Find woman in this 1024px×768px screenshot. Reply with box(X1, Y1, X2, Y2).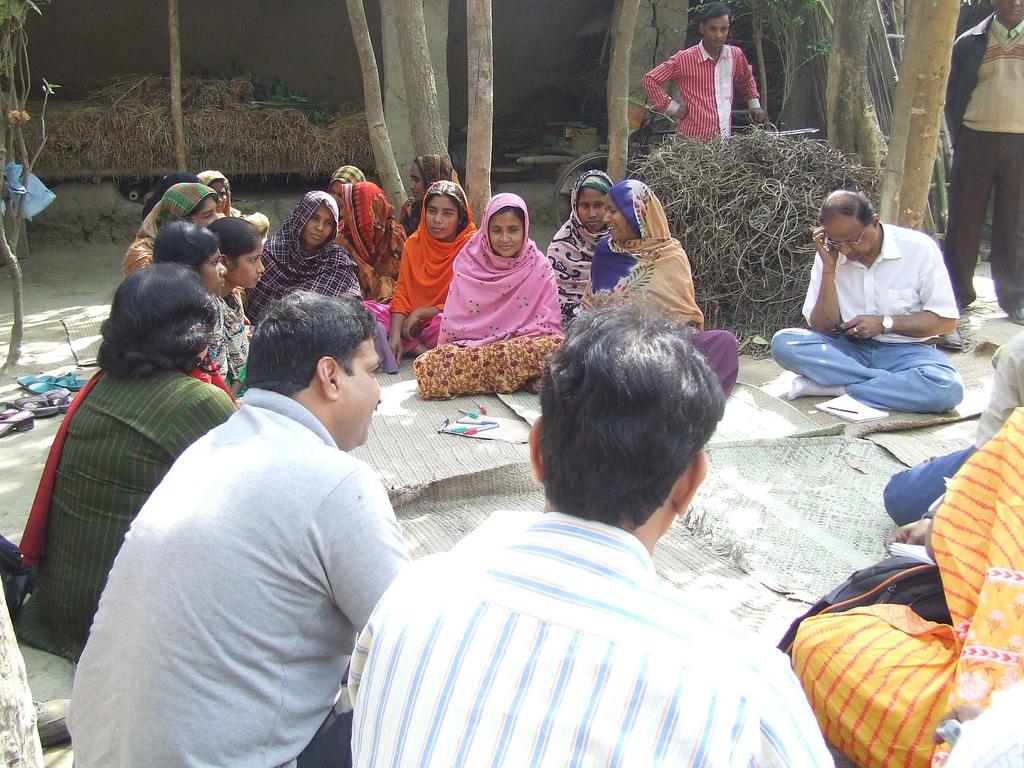
box(2, 264, 270, 673).
